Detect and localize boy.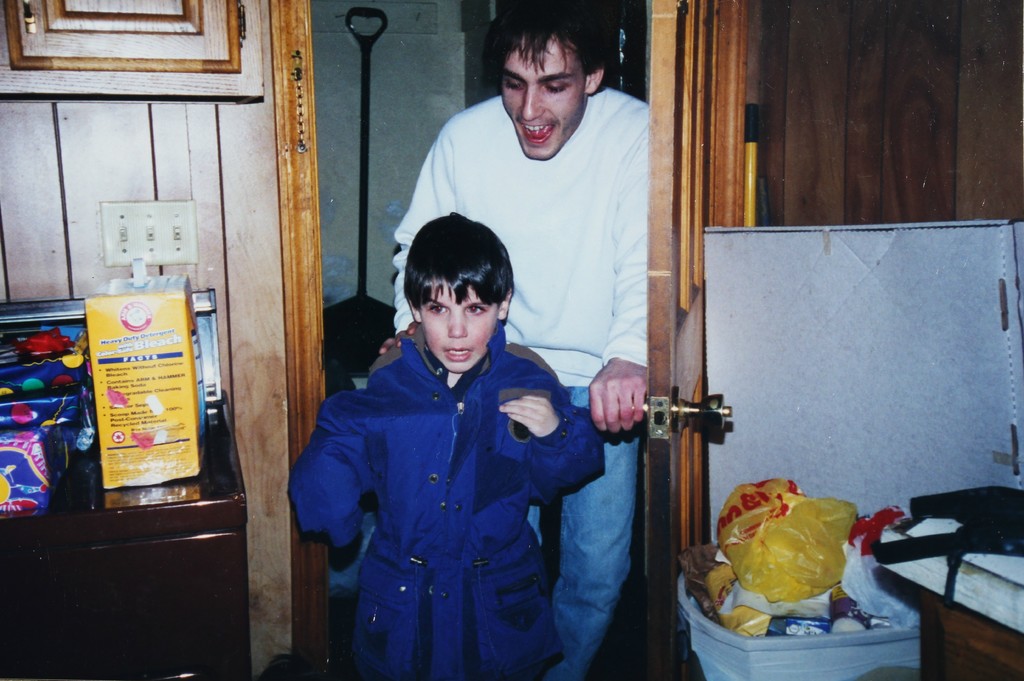
Localized at [285,214,606,680].
